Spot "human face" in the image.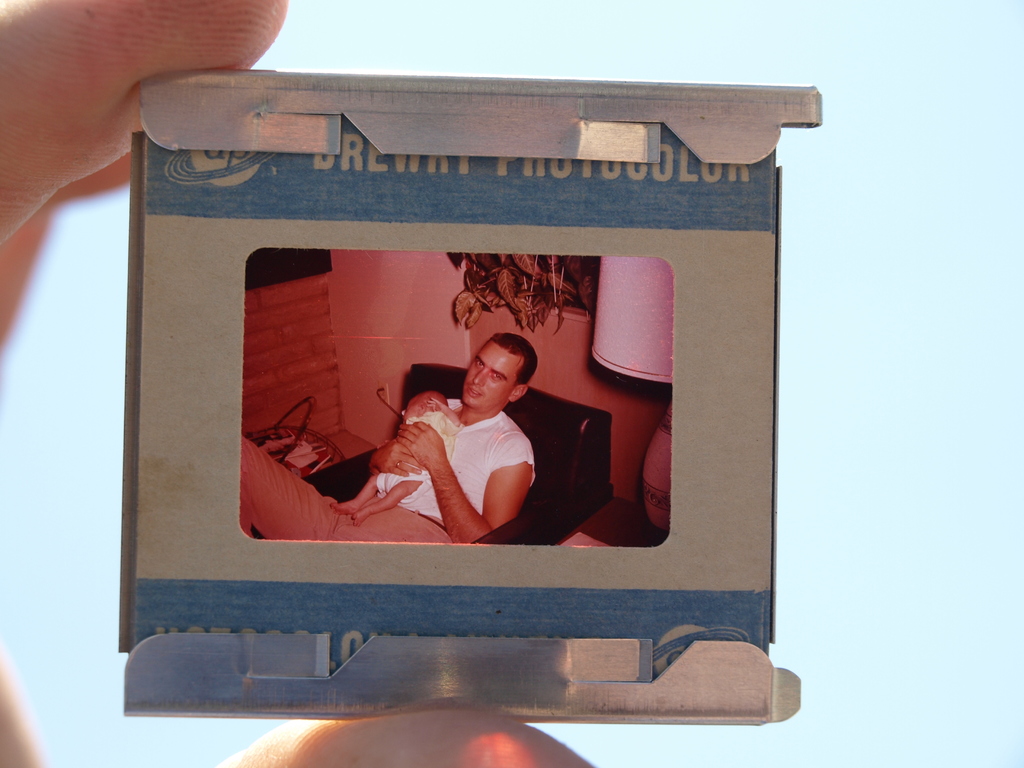
"human face" found at BBox(467, 336, 522, 405).
